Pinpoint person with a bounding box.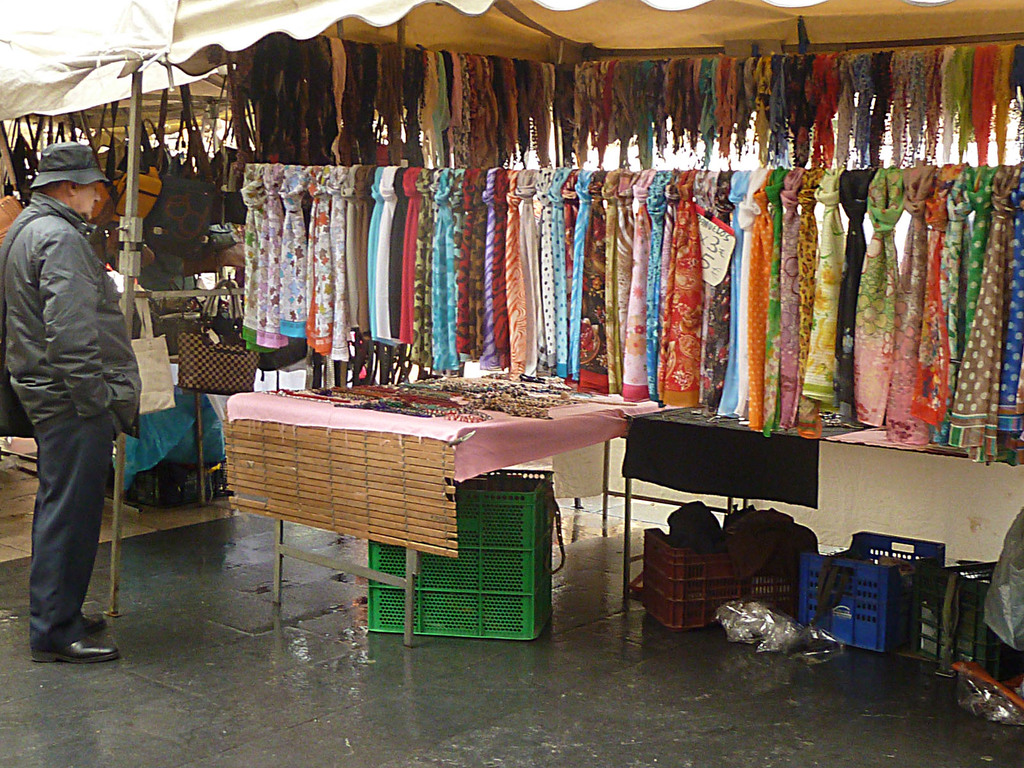
bbox(13, 117, 166, 685).
